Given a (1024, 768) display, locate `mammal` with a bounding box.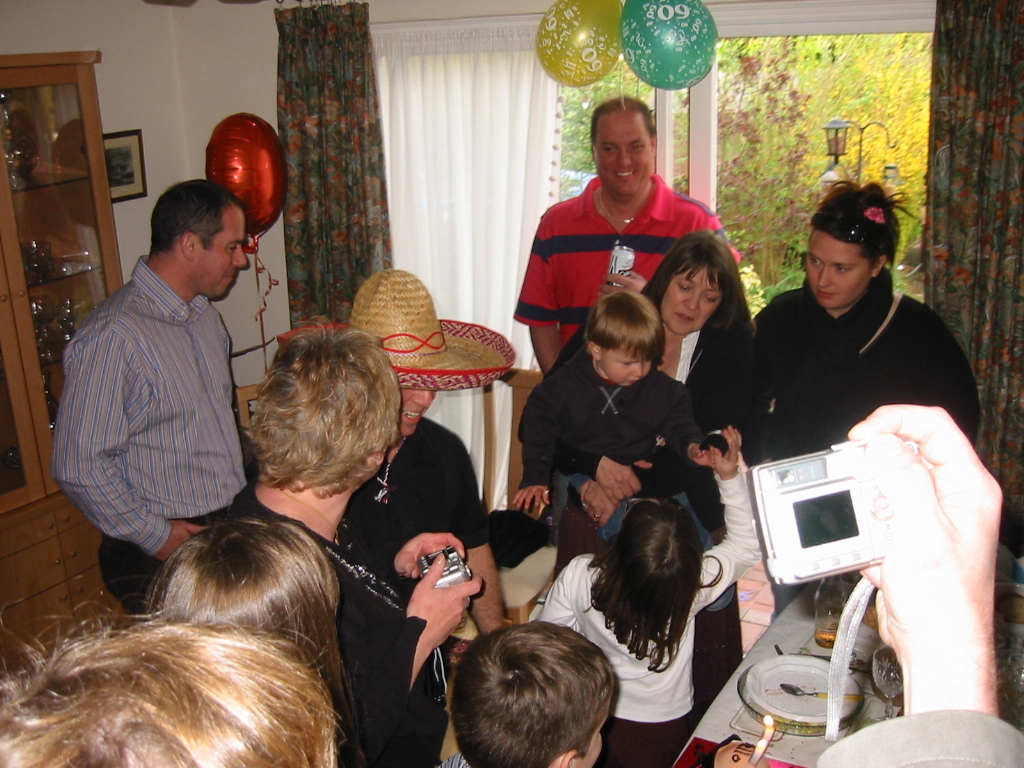
Located: (x1=810, y1=401, x2=1023, y2=767).
